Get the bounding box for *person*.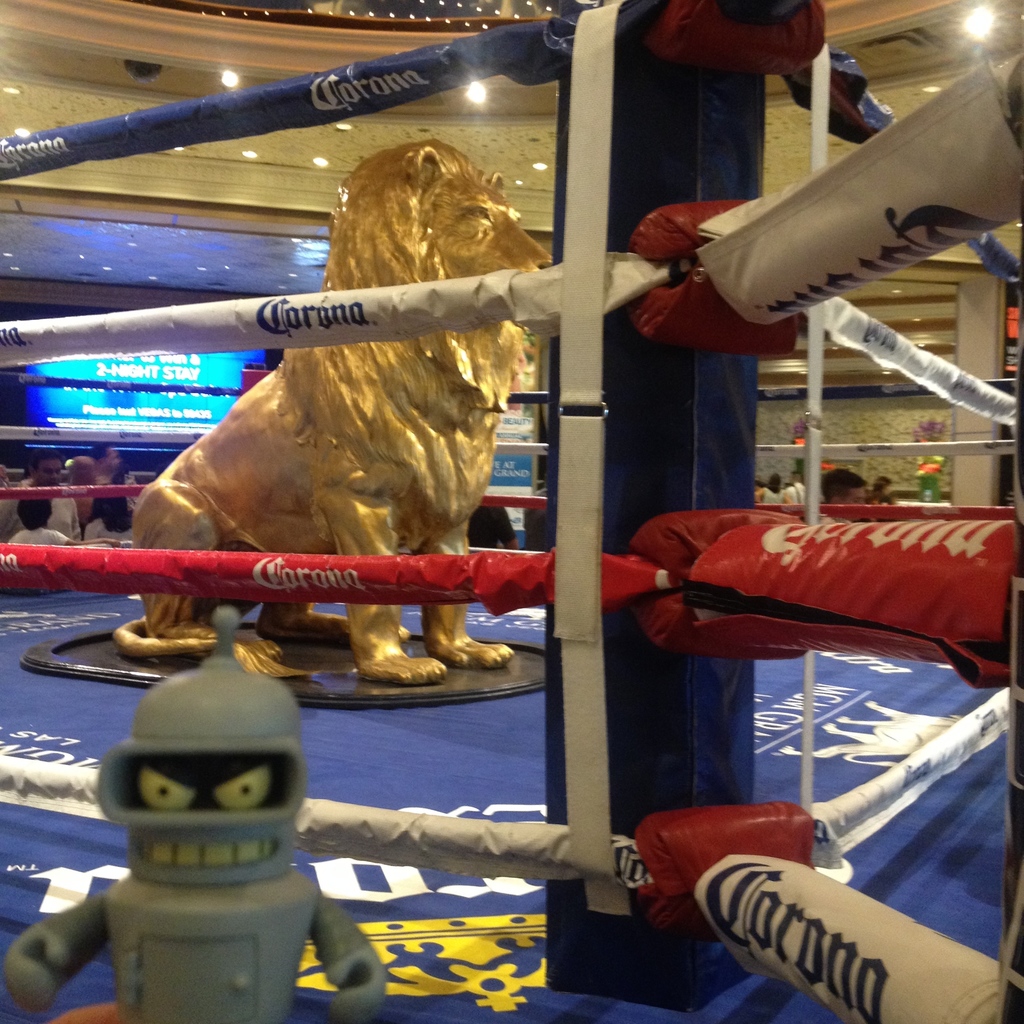
81/490/139/541.
